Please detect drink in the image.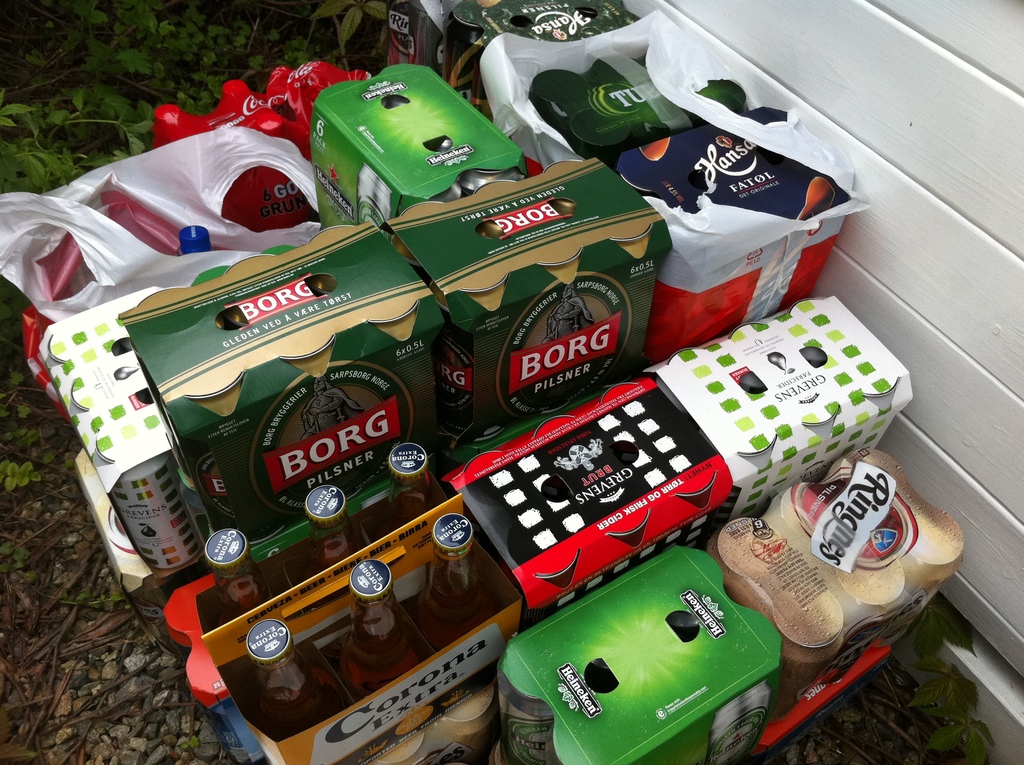
707/680/771/764.
